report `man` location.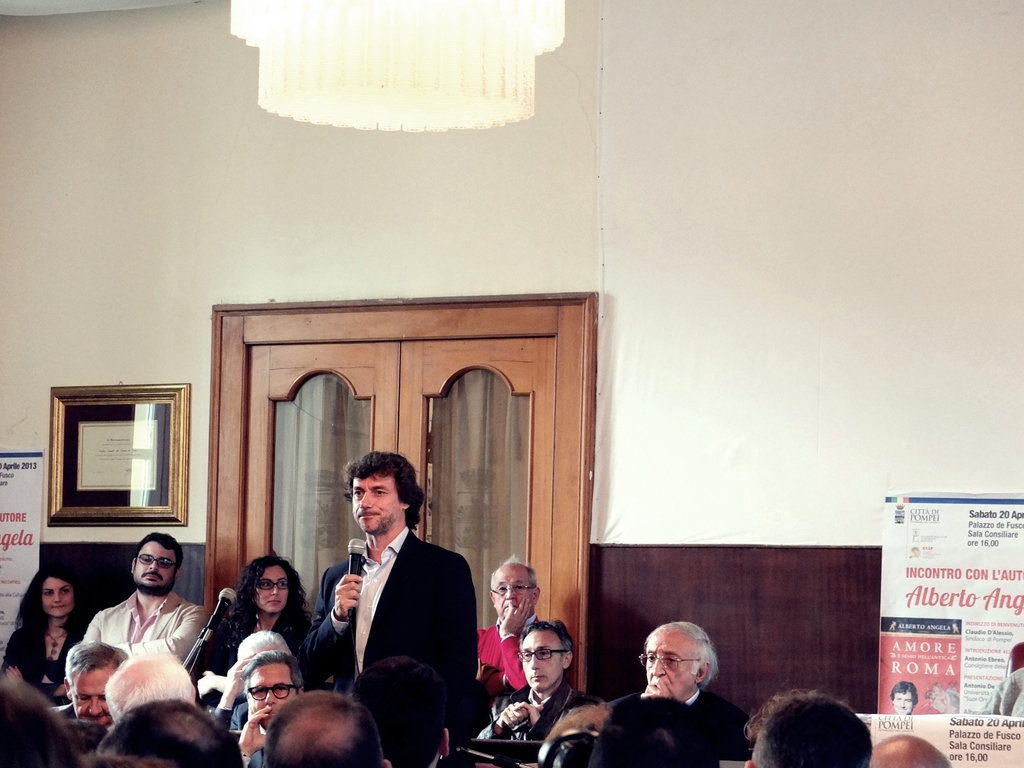
Report: box=[76, 528, 212, 676].
